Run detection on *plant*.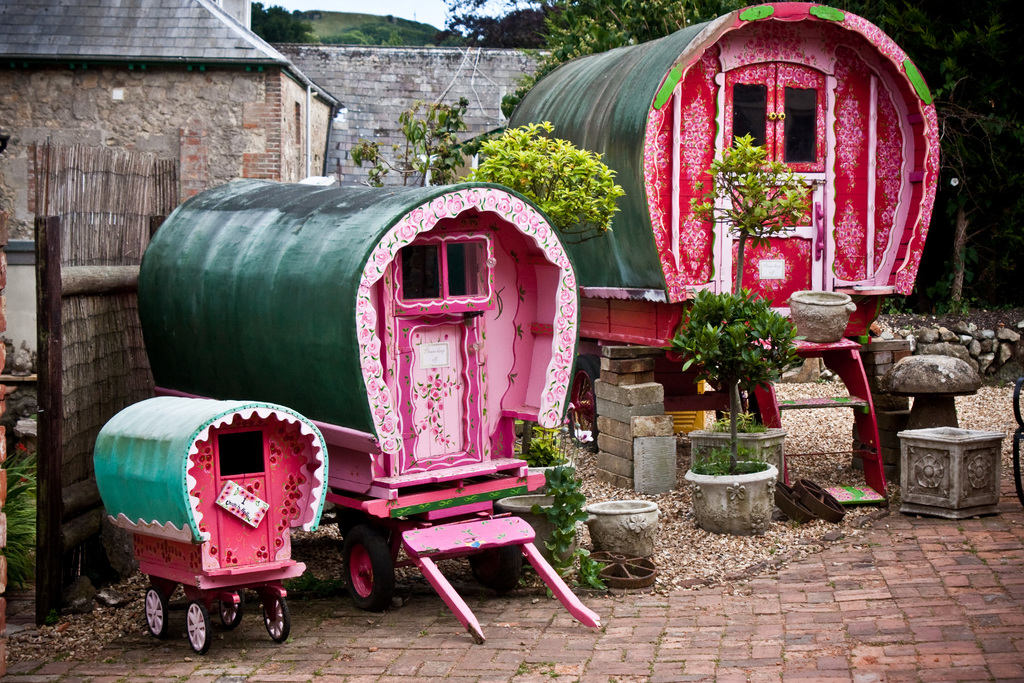
Result: 0:458:33:625.
